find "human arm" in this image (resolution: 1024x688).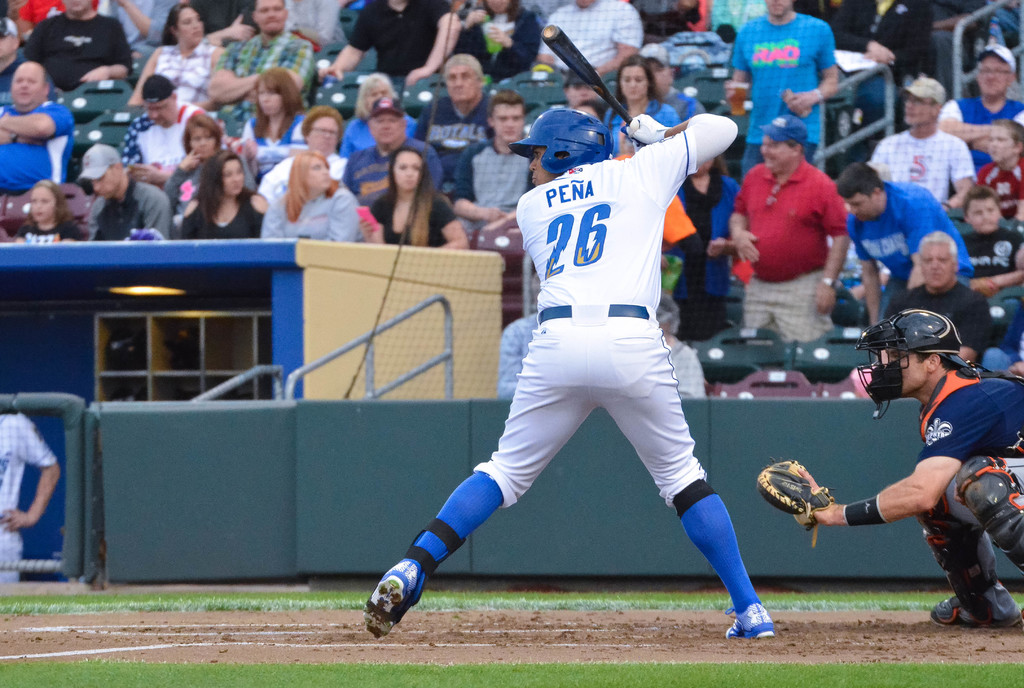
724:31:750:113.
